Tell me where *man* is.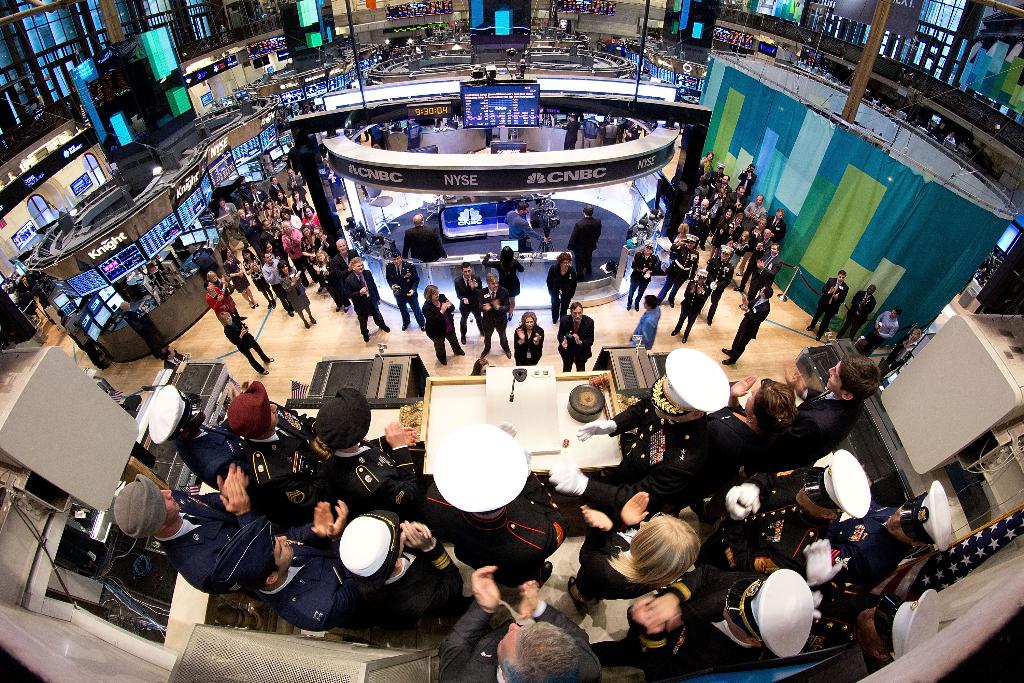
*man* is at 536 343 740 527.
